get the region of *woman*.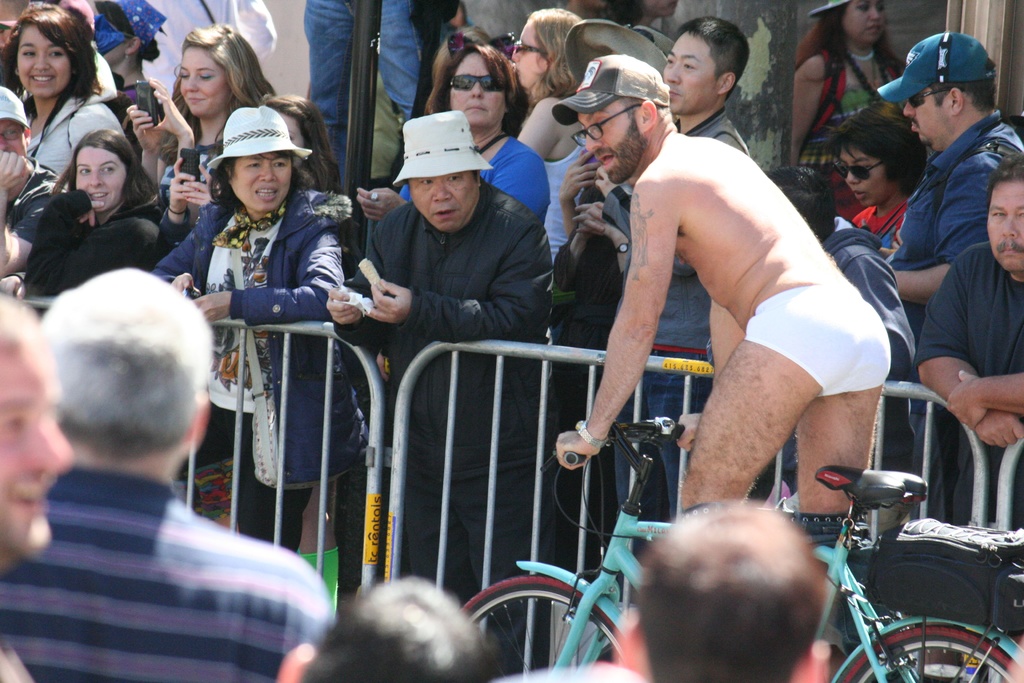
box(84, 0, 167, 100).
